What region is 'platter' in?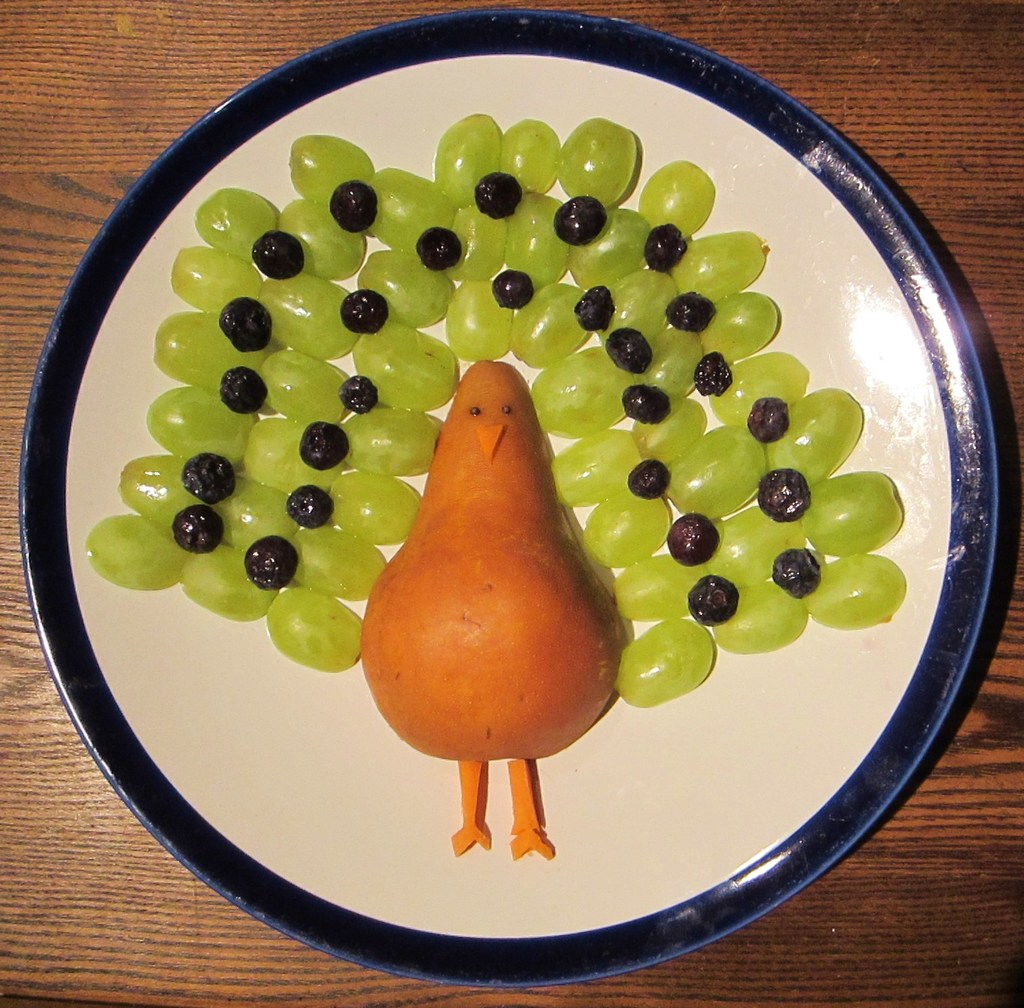
l=16, t=0, r=1004, b=988.
